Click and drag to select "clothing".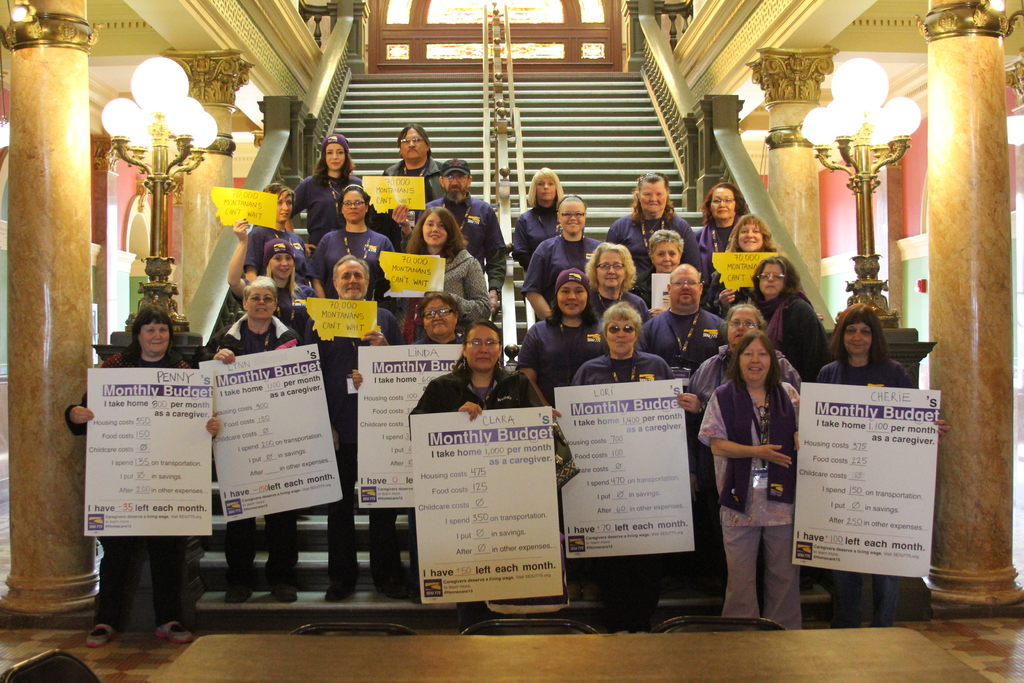
Selection: box(263, 278, 312, 333).
